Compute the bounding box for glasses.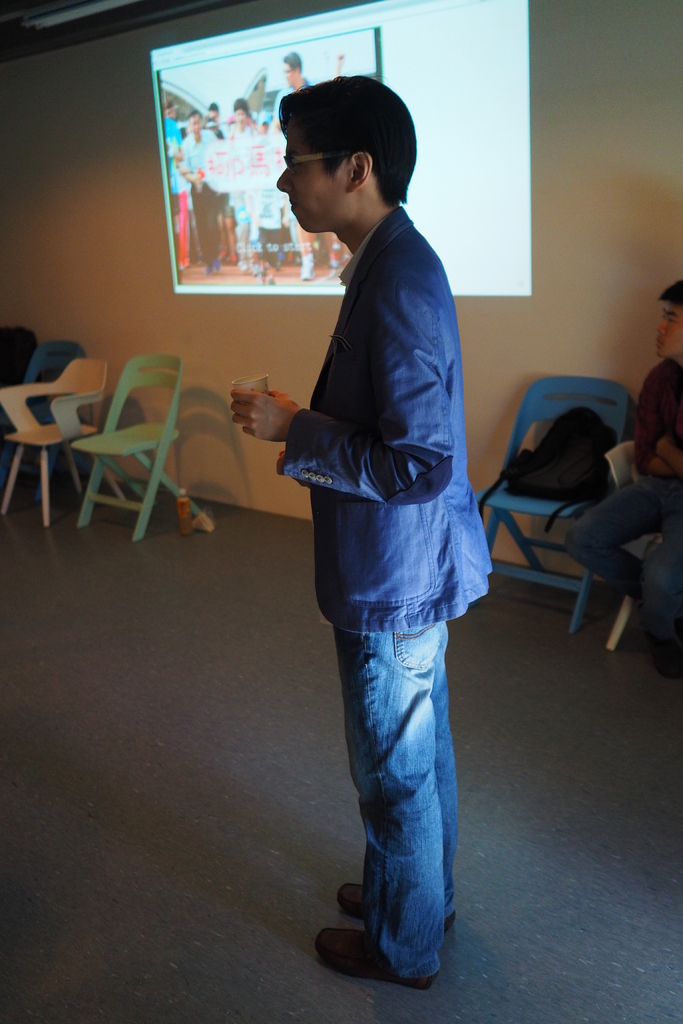
284,151,342,170.
